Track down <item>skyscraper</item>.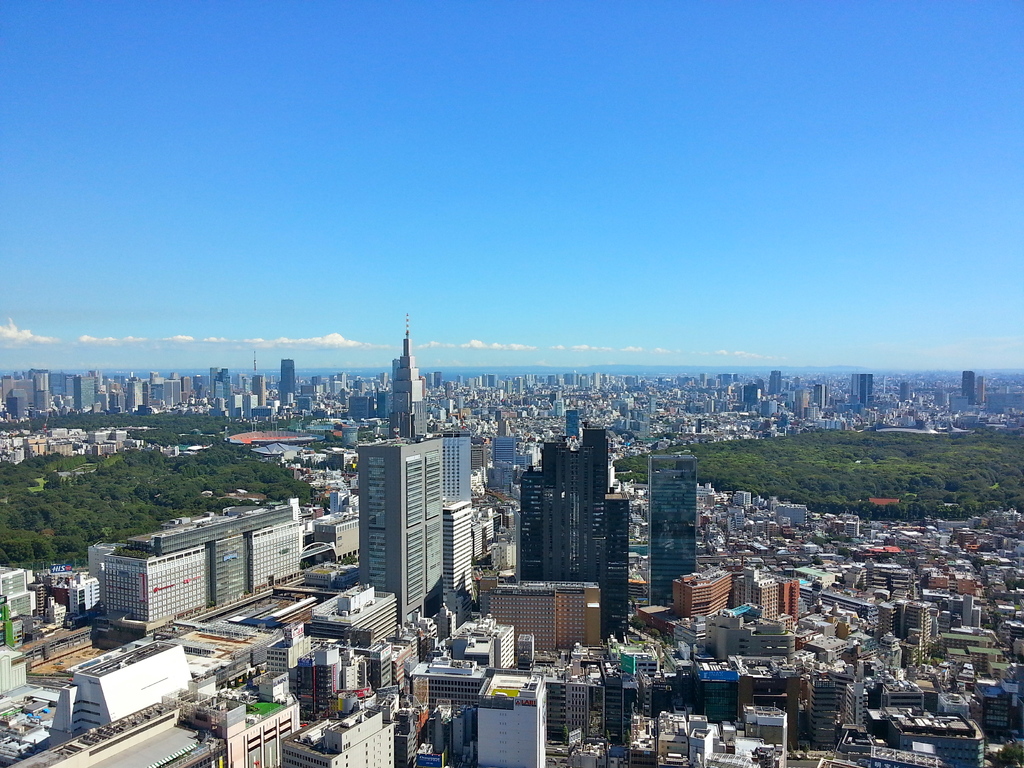
Tracked to left=277, top=359, right=294, bottom=401.
